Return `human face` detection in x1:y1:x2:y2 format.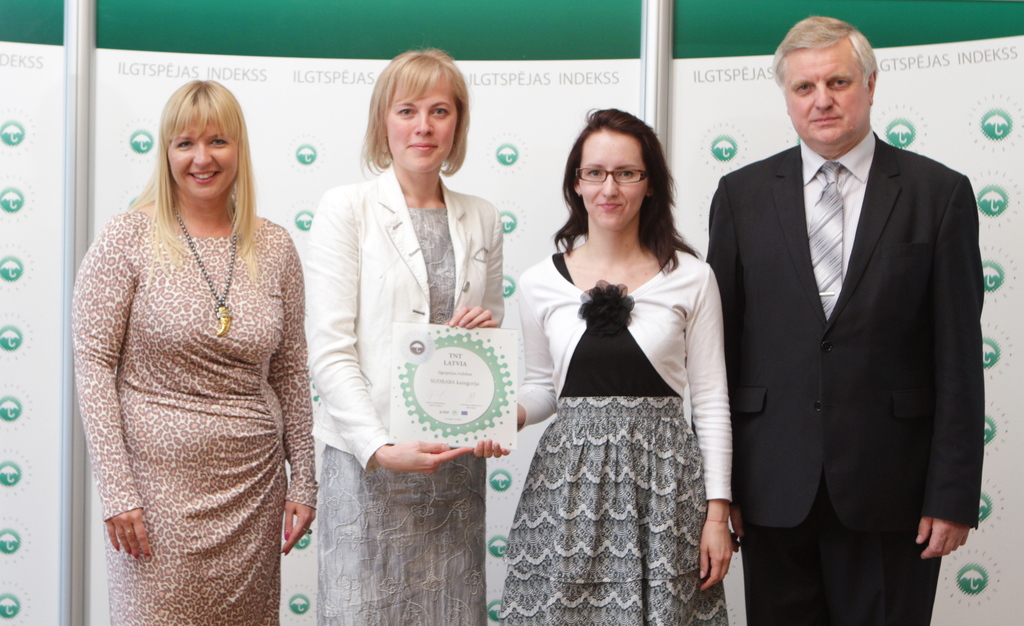
386:81:460:170.
